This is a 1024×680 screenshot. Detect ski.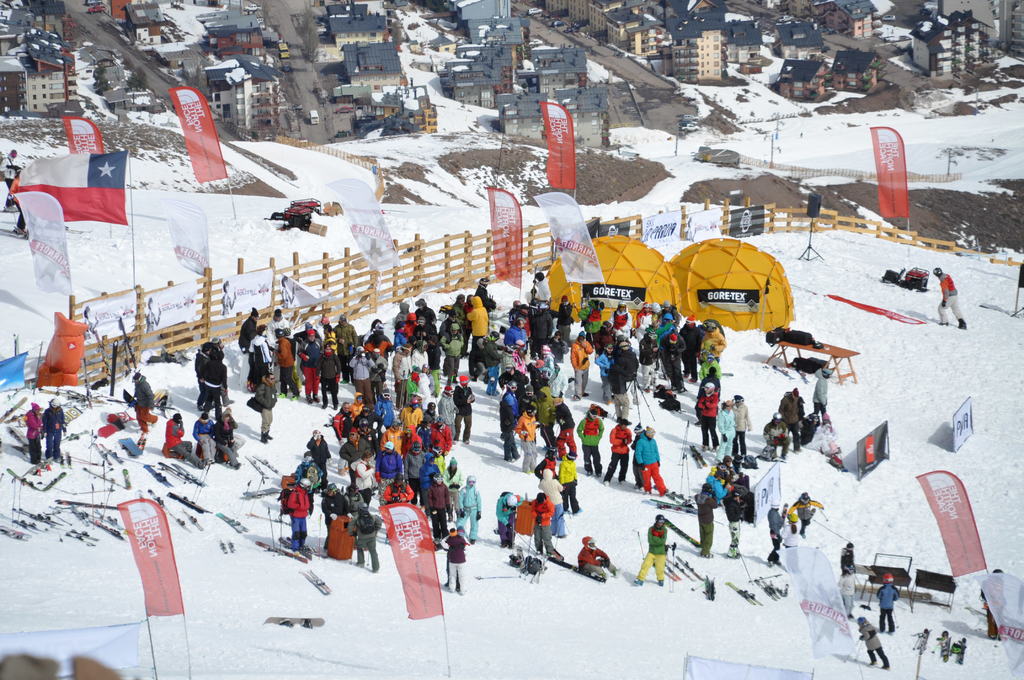
(172, 511, 193, 533).
